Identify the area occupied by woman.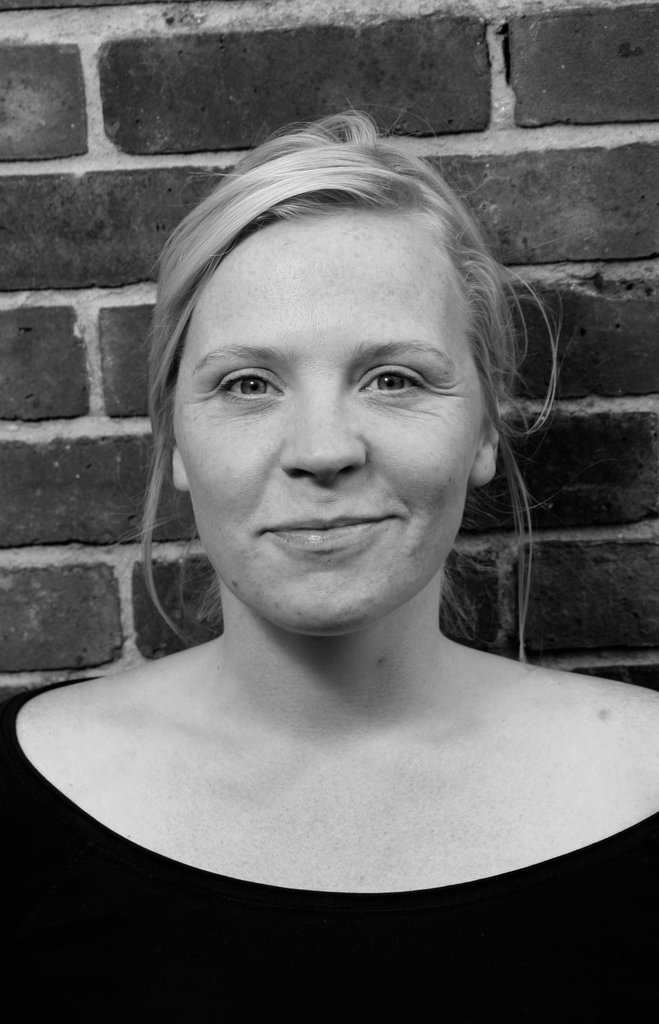
Area: select_region(29, 102, 653, 958).
